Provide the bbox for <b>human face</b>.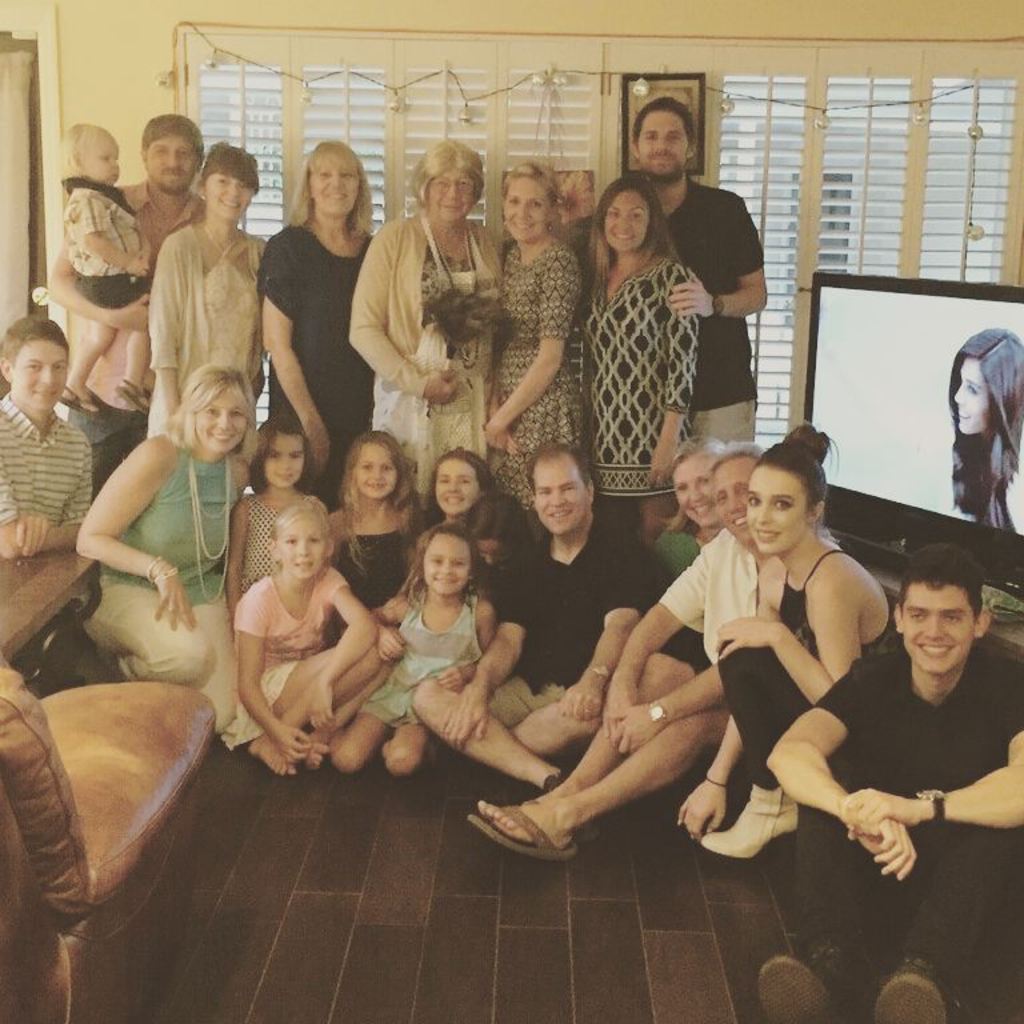
box=[420, 531, 473, 603].
